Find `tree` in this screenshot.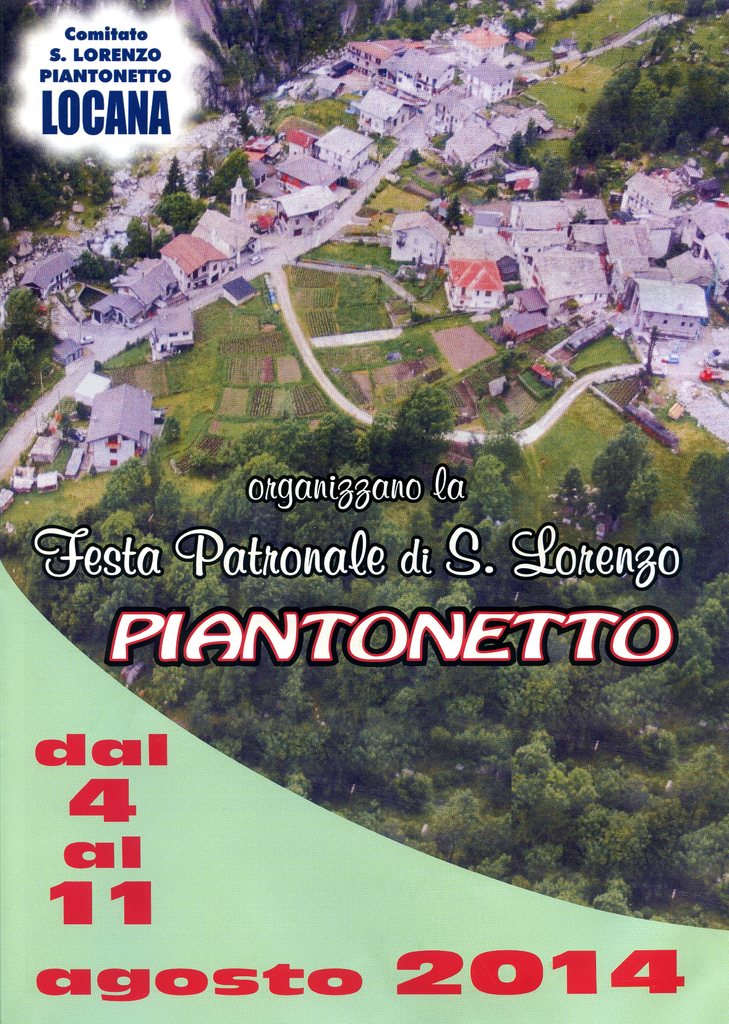
The bounding box for `tree` is (left=158, top=190, right=207, bottom=236).
